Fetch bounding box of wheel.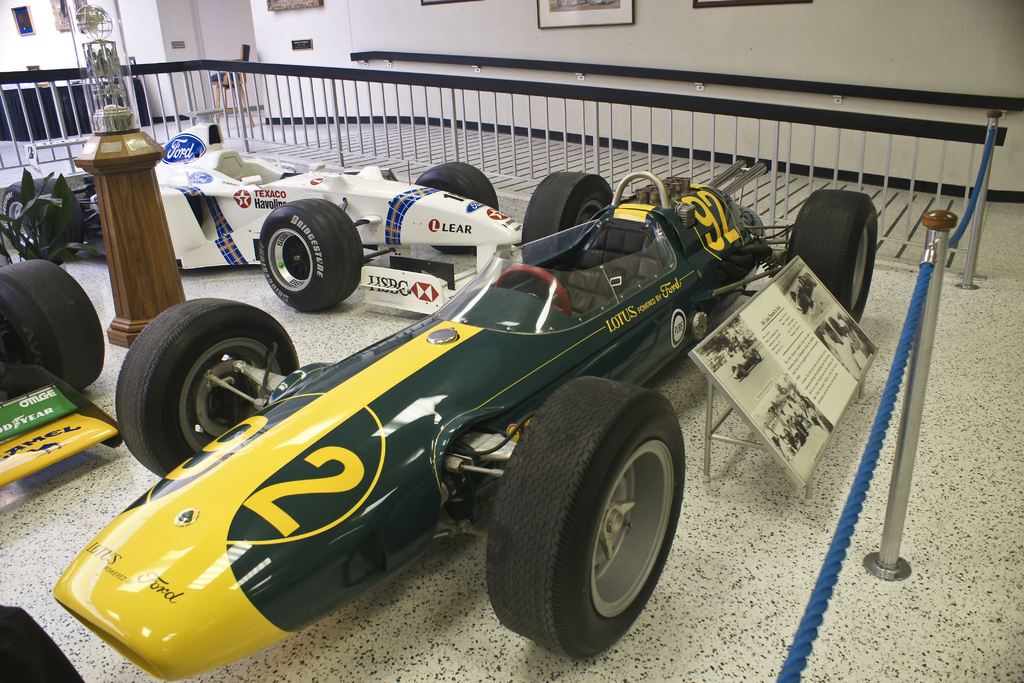
Bbox: 493, 381, 691, 648.
